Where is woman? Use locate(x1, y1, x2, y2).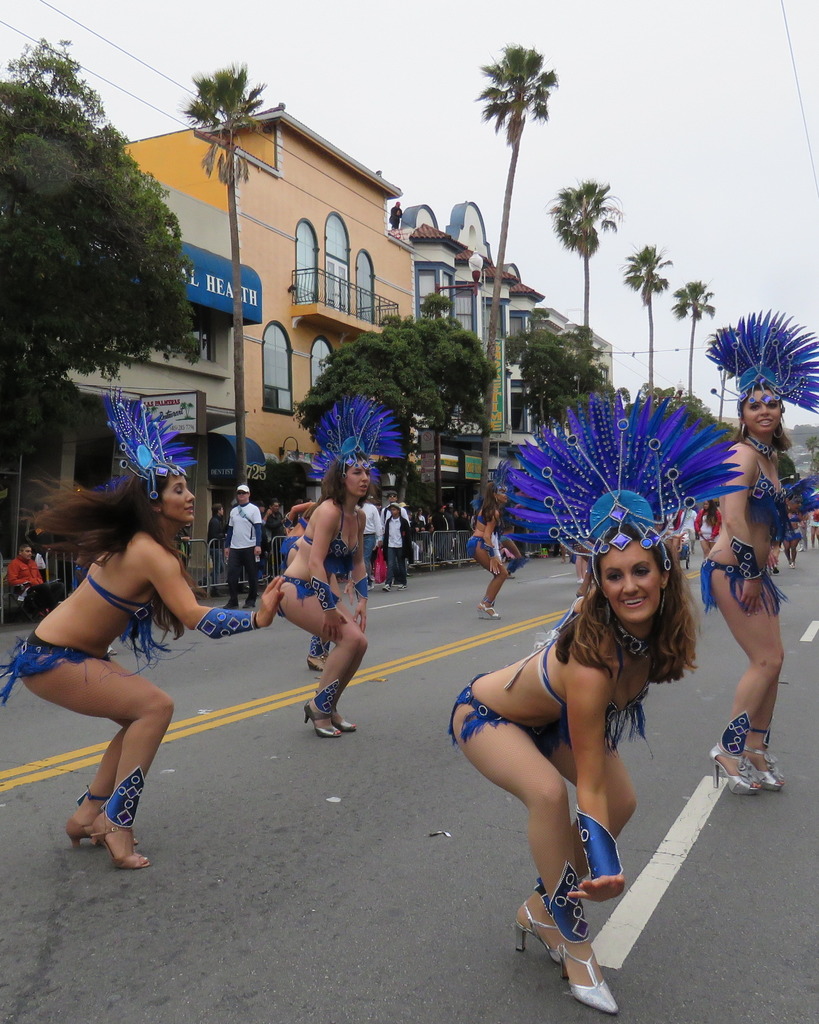
locate(694, 307, 818, 799).
